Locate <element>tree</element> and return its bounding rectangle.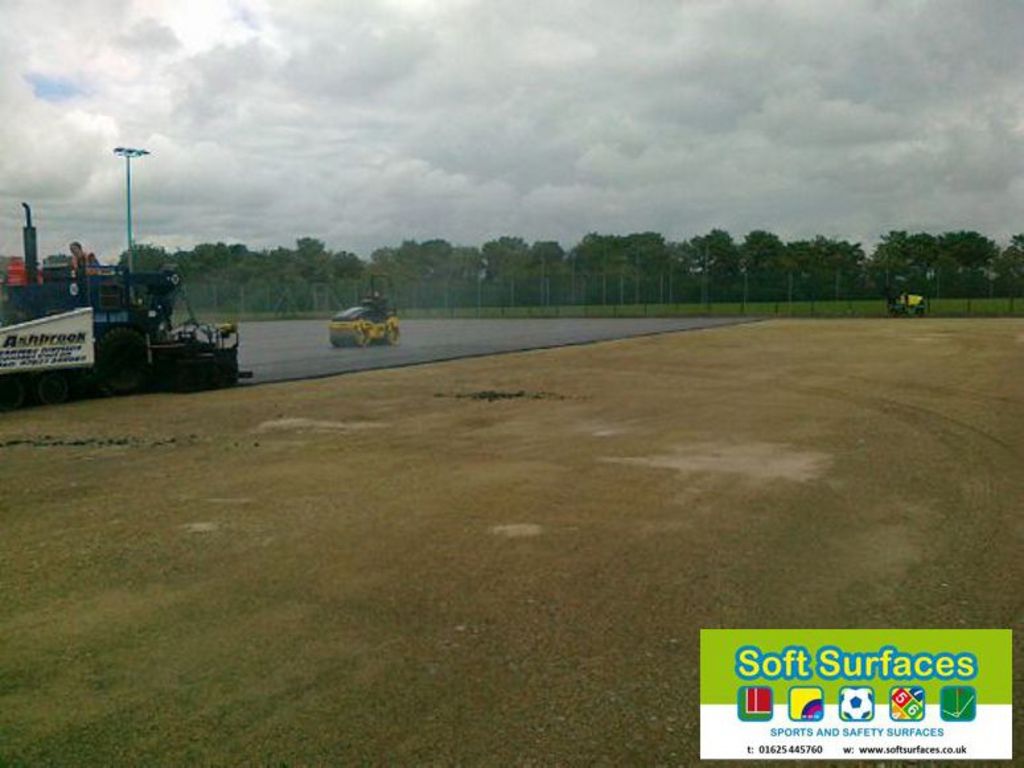
bbox=(1007, 234, 1023, 274).
